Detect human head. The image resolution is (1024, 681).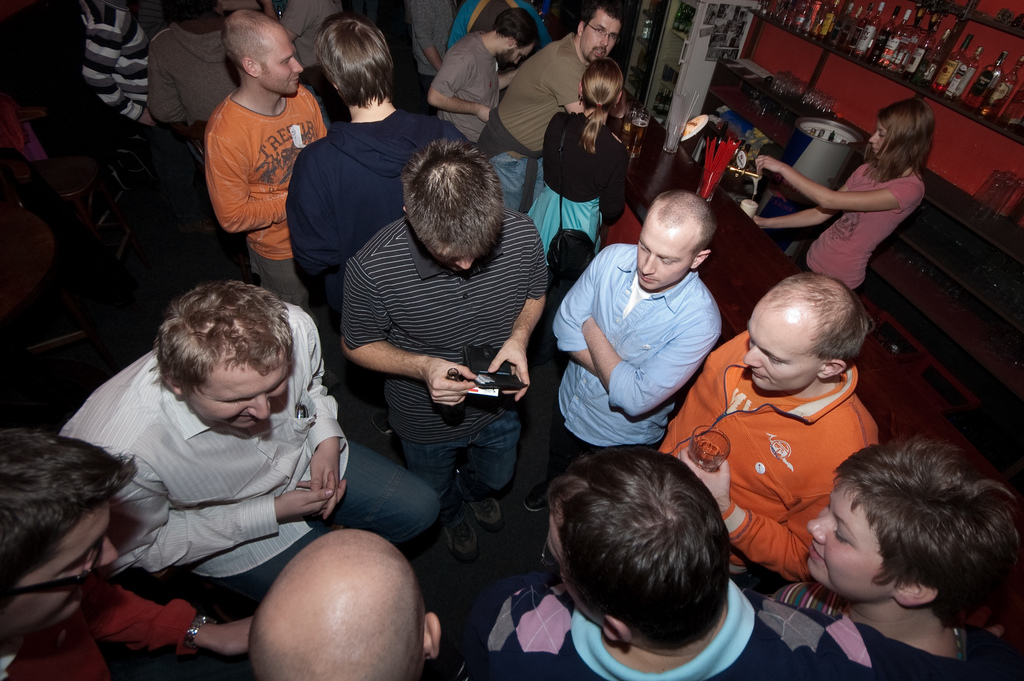
[x1=151, y1=284, x2=296, y2=431].
